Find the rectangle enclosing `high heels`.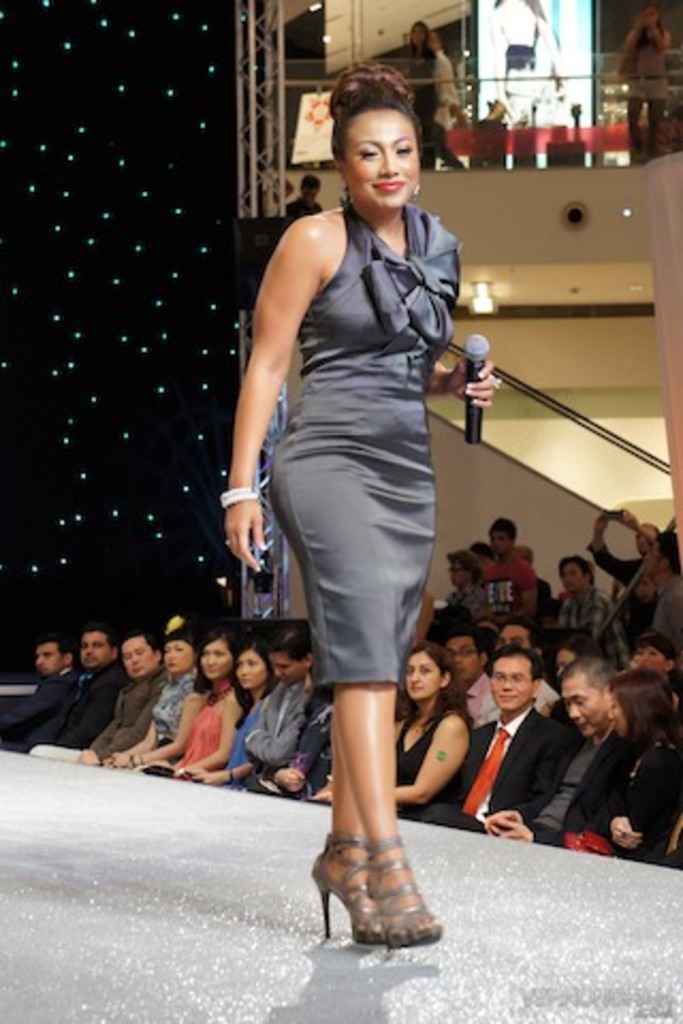
[left=367, top=838, right=440, bottom=951].
